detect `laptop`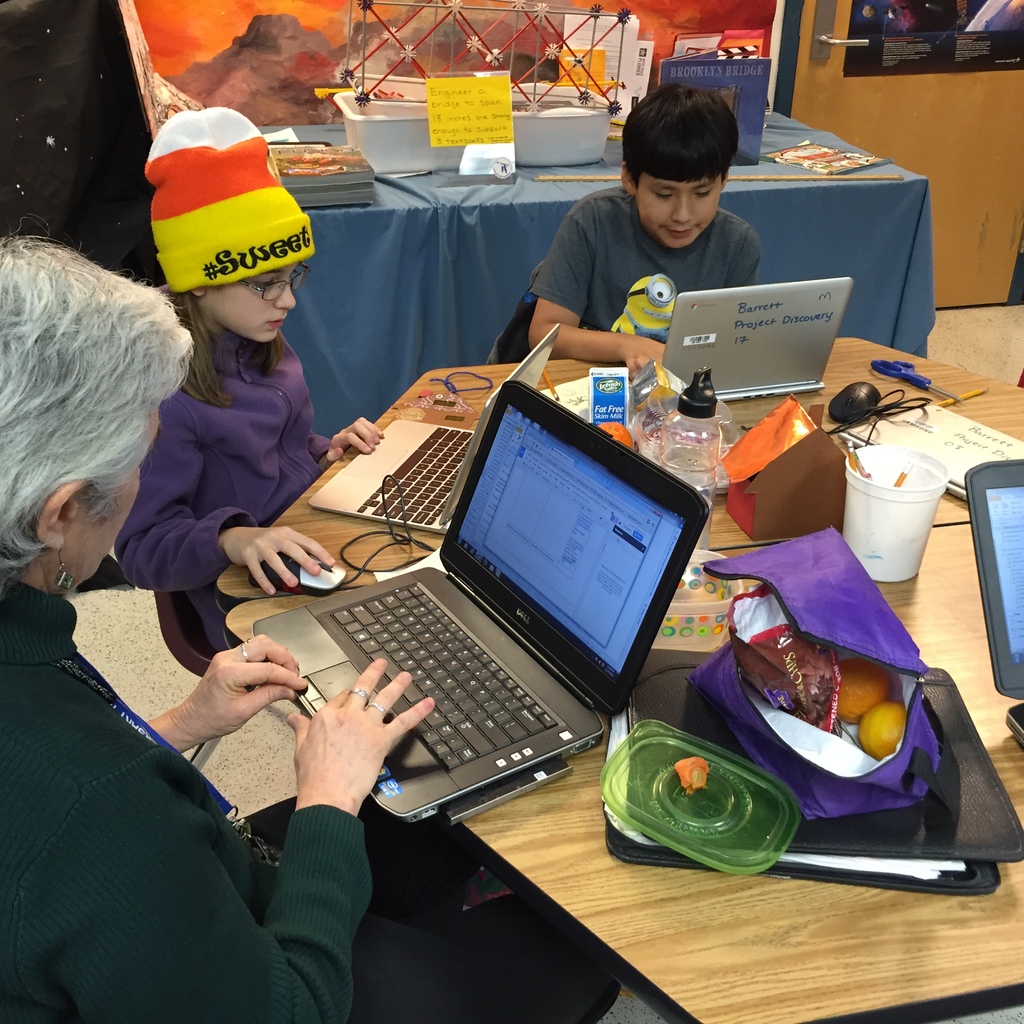
x1=307, y1=321, x2=559, y2=538
